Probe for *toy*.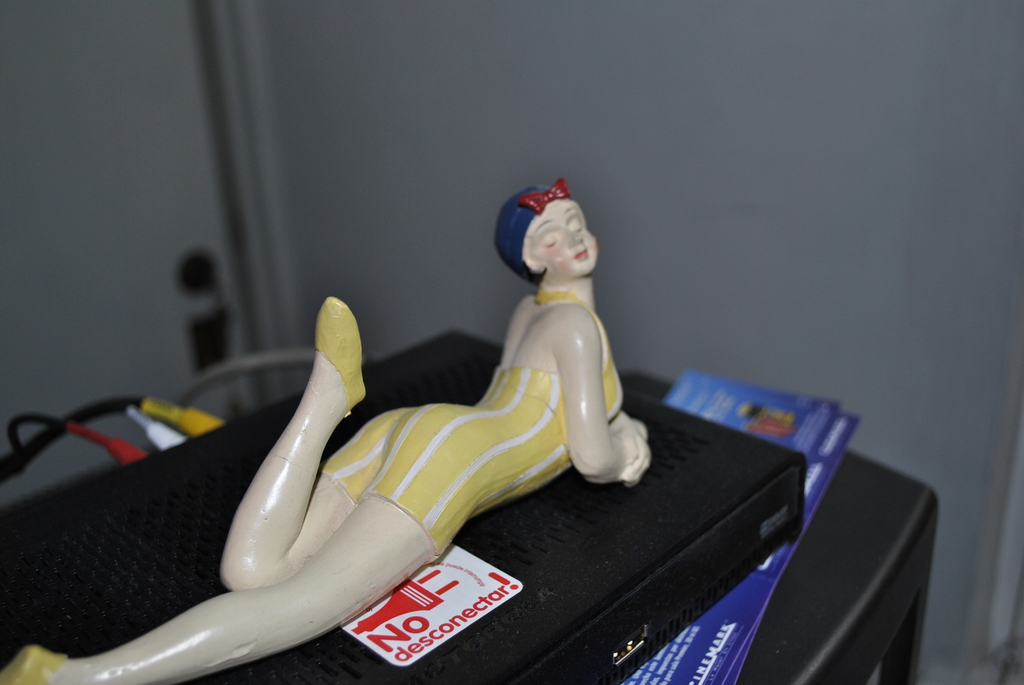
Probe result: (0, 179, 652, 684).
